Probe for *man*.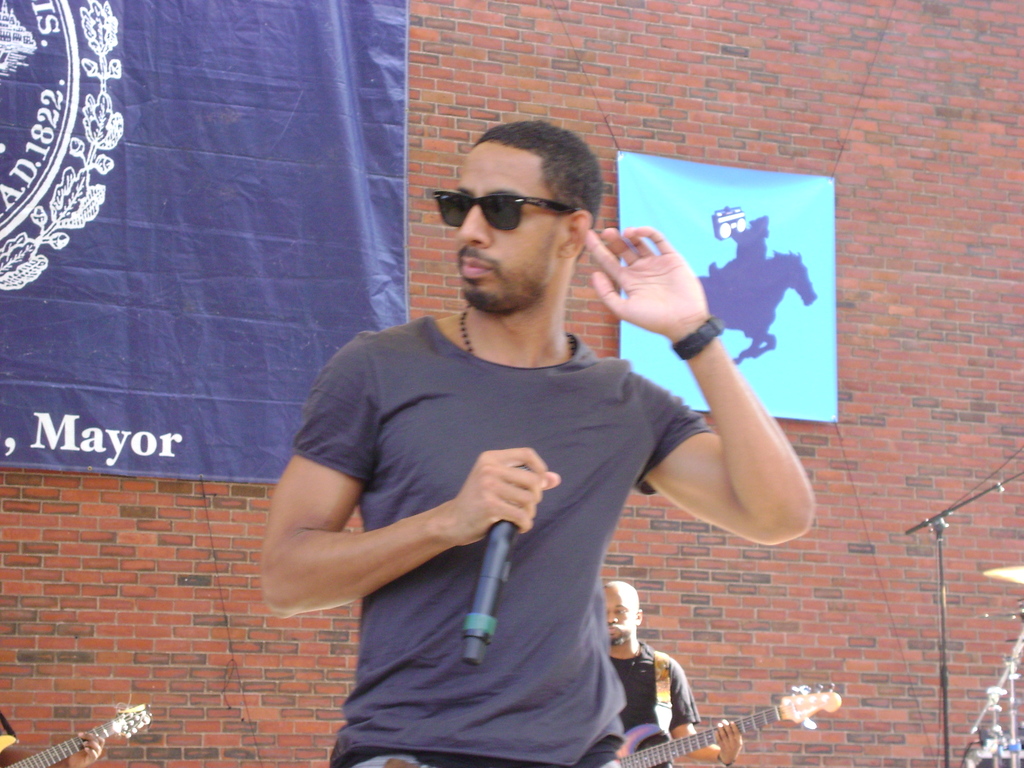
Probe result: [left=598, top=579, right=744, bottom=767].
